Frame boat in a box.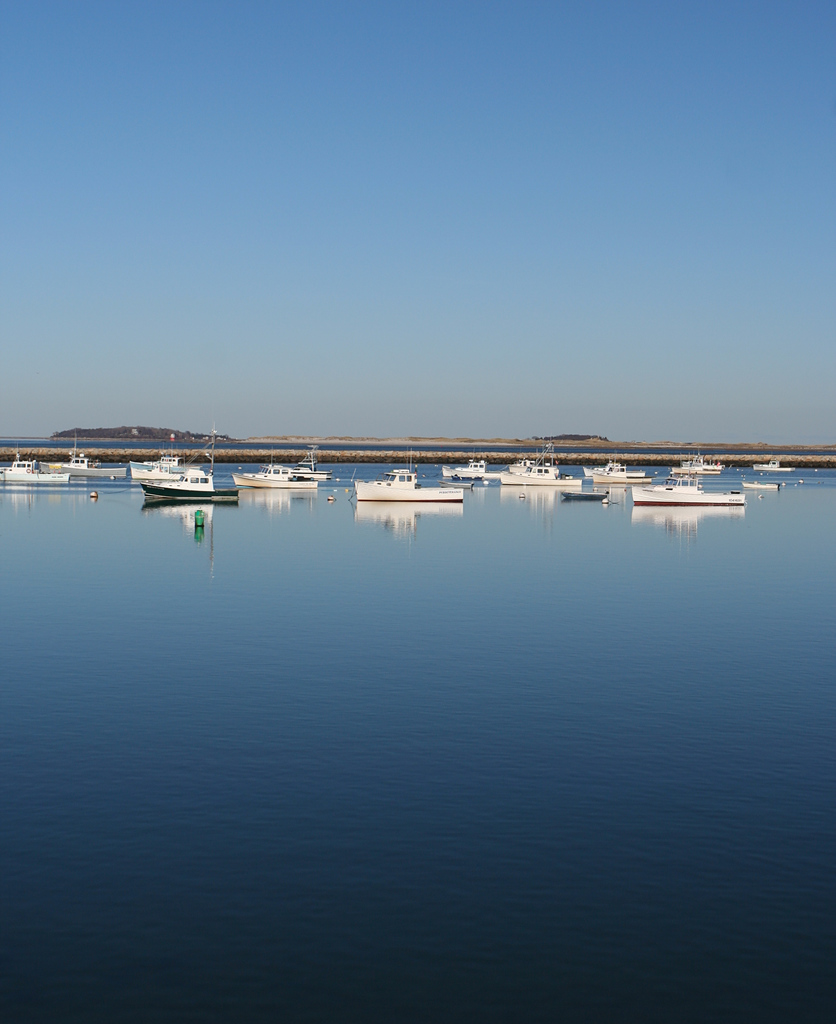
box=[593, 473, 656, 483].
